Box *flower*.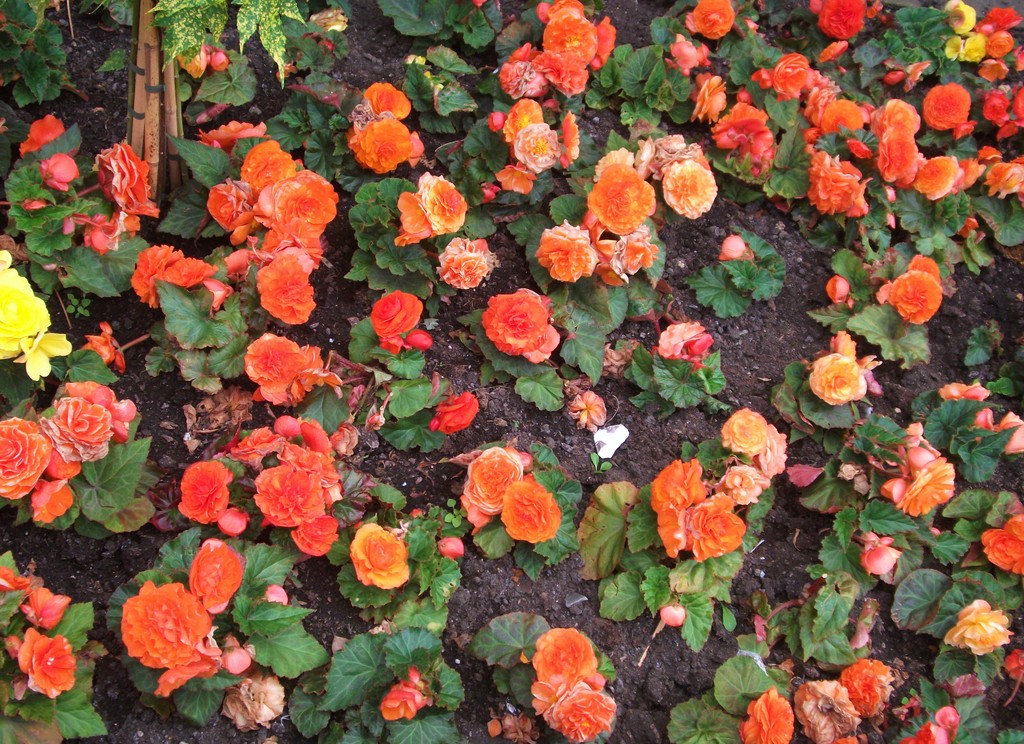
locate(977, 514, 1023, 576).
